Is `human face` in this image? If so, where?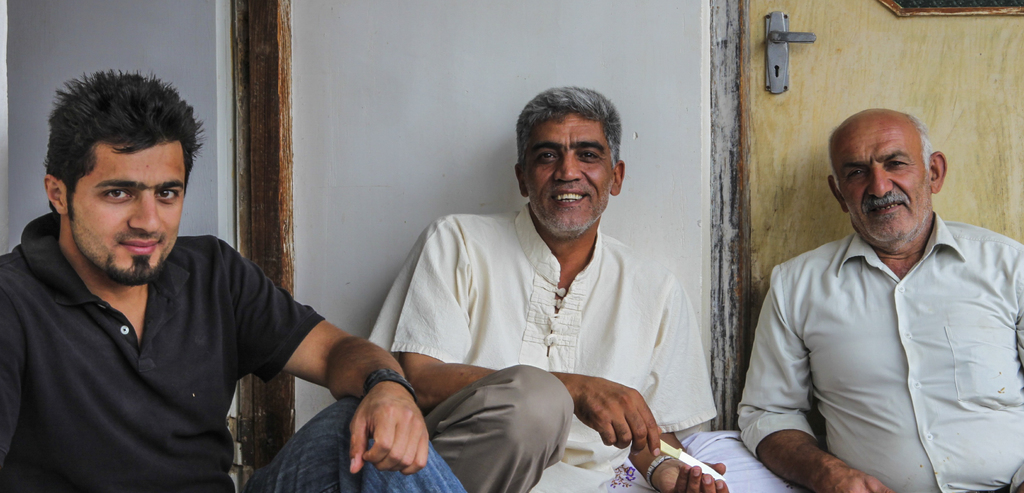
Yes, at BBox(72, 140, 186, 282).
